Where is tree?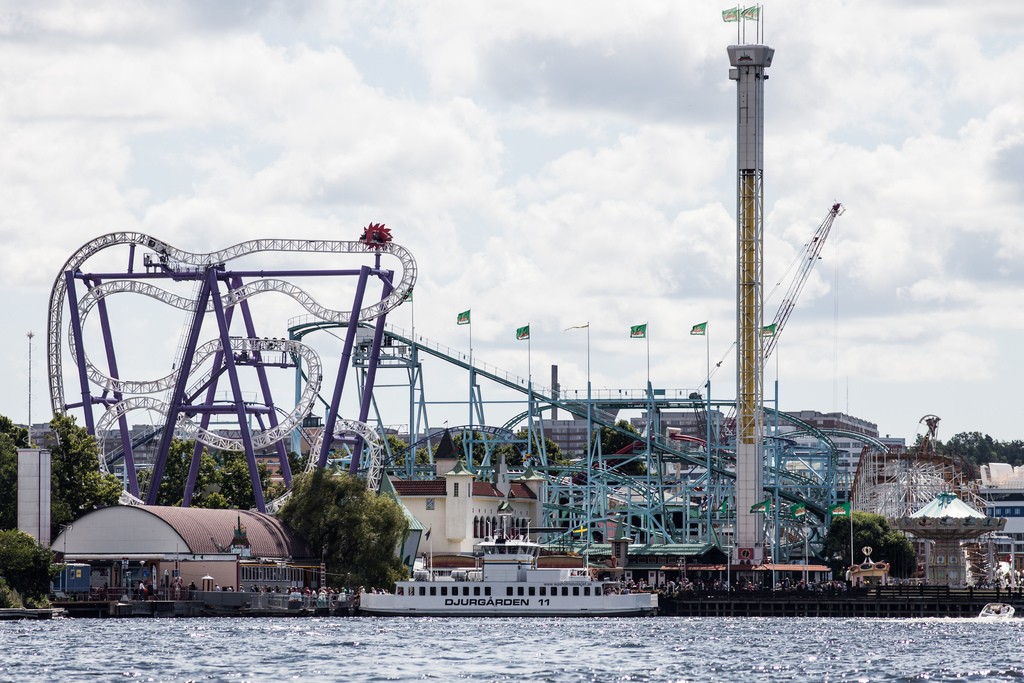
locate(0, 415, 31, 543).
